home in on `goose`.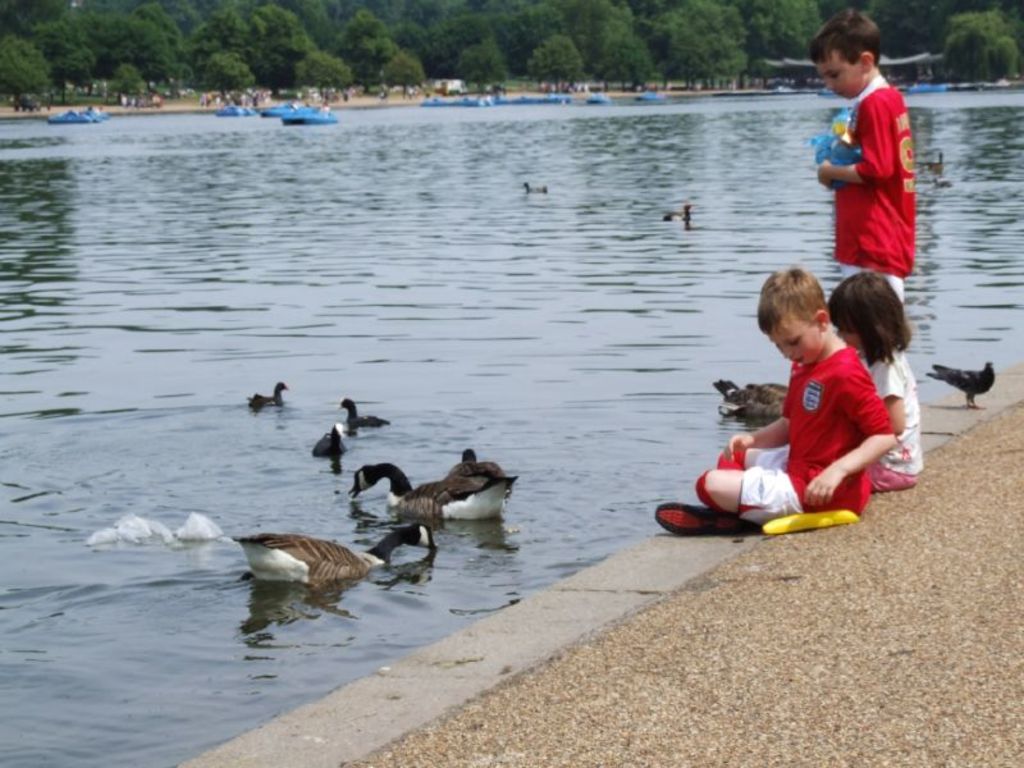
Homed in at (x1=233, y1=524, x2=436, y2=580).
